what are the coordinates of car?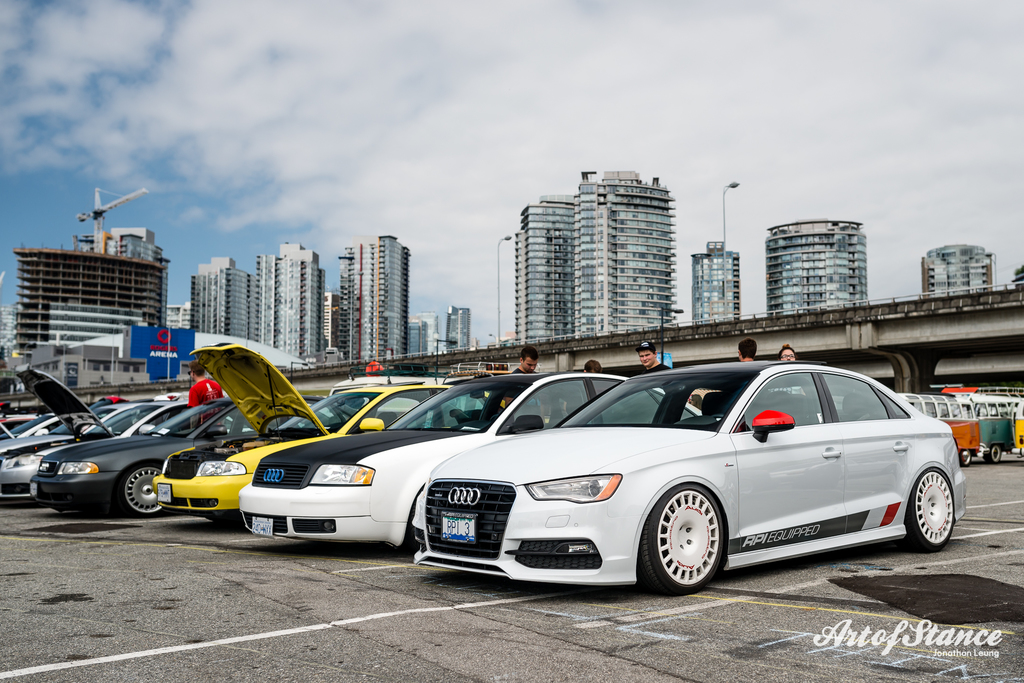
238, 373, 706, 549.
